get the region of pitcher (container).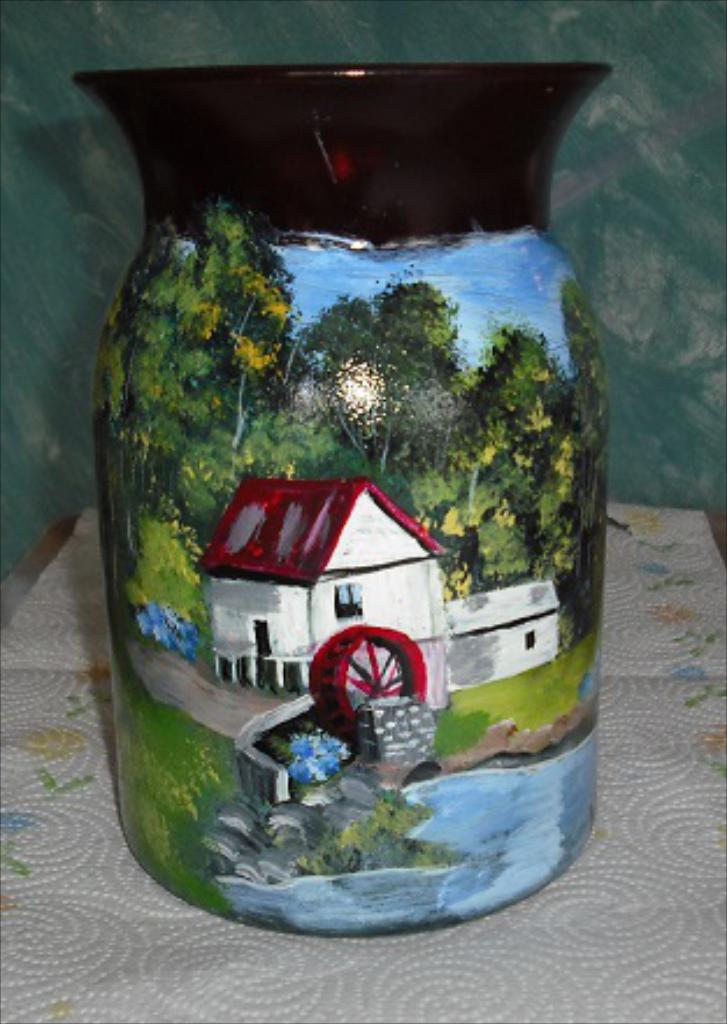
79:63:606:940.
